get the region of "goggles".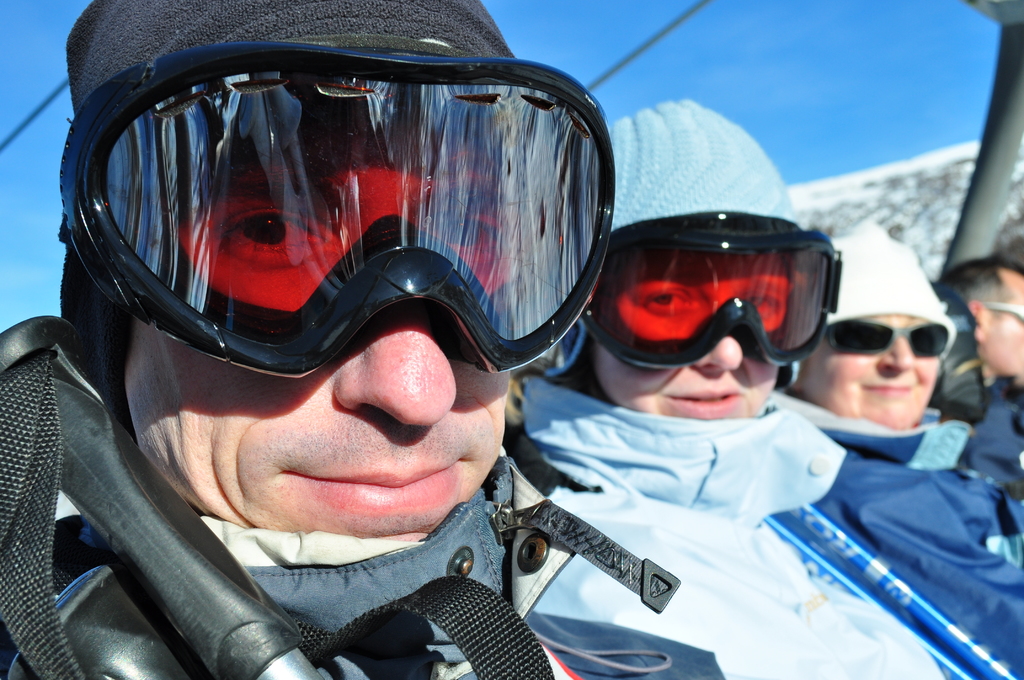
<box>820,325,945,357</box>.
